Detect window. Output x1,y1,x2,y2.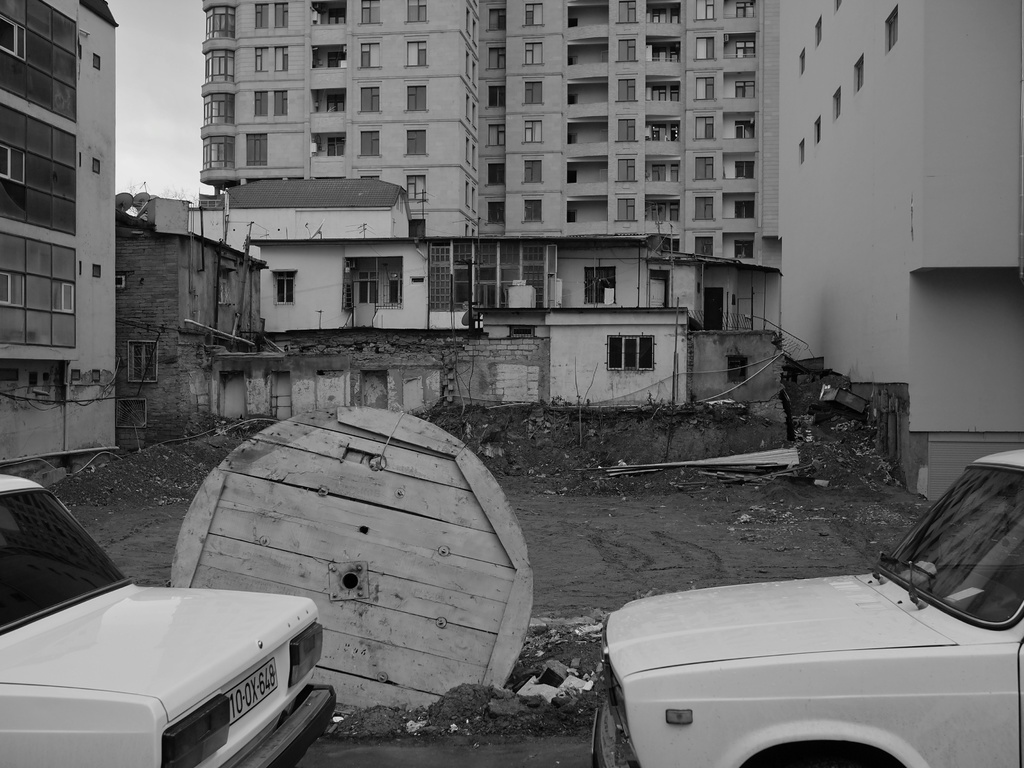
0,142,28,185.
